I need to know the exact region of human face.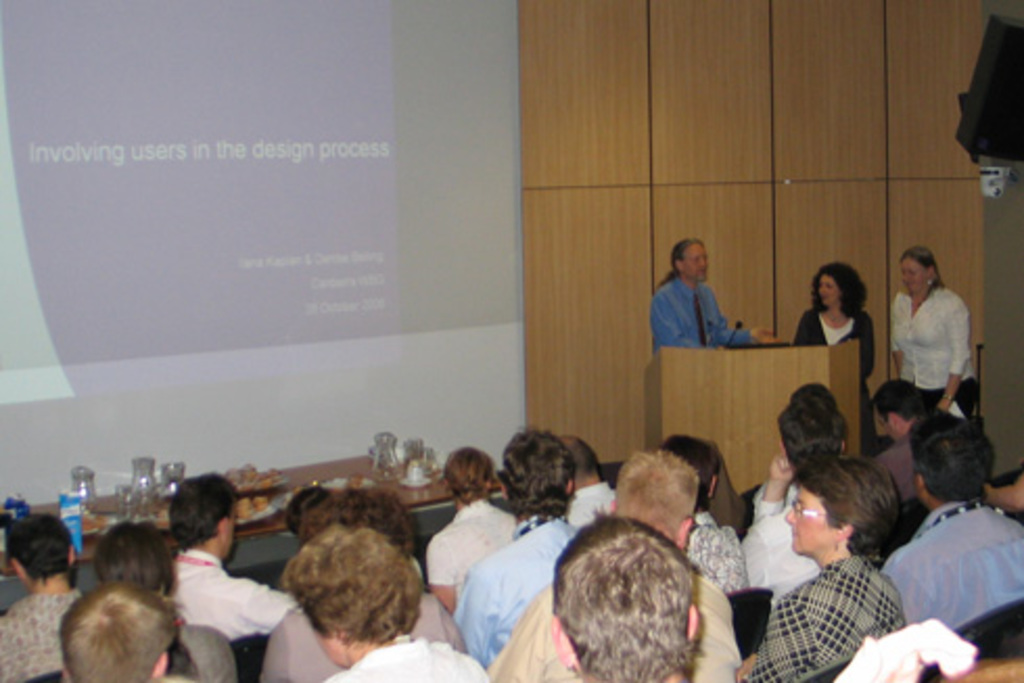
Region: bbox=[817, 276, 838, 307].
